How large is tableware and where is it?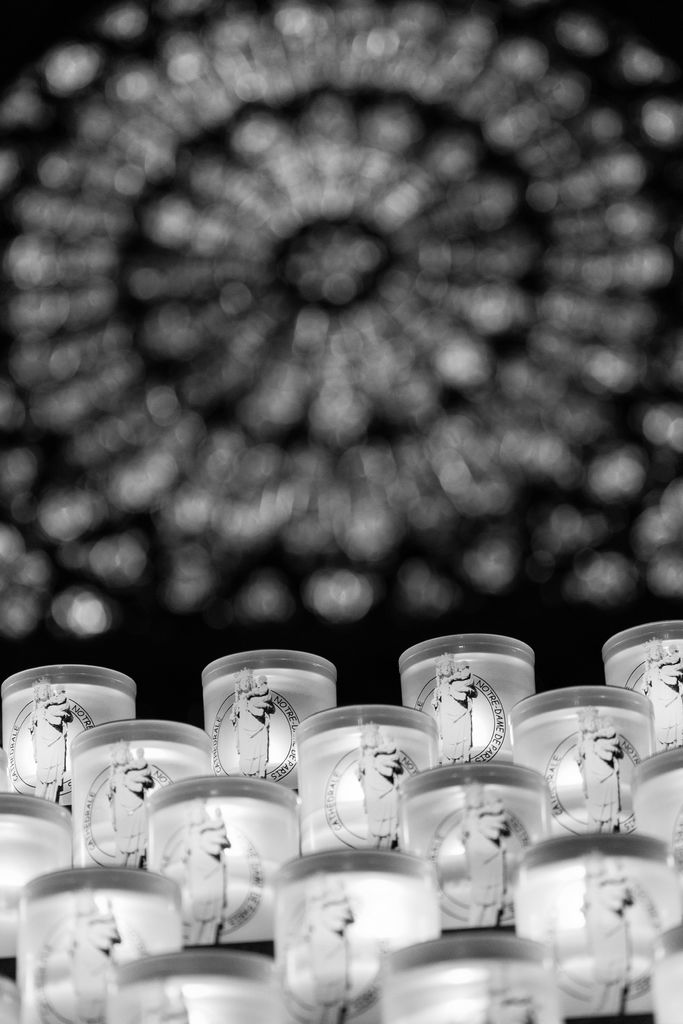
Bounding box: bbox=(200, 653, 338, 788).
